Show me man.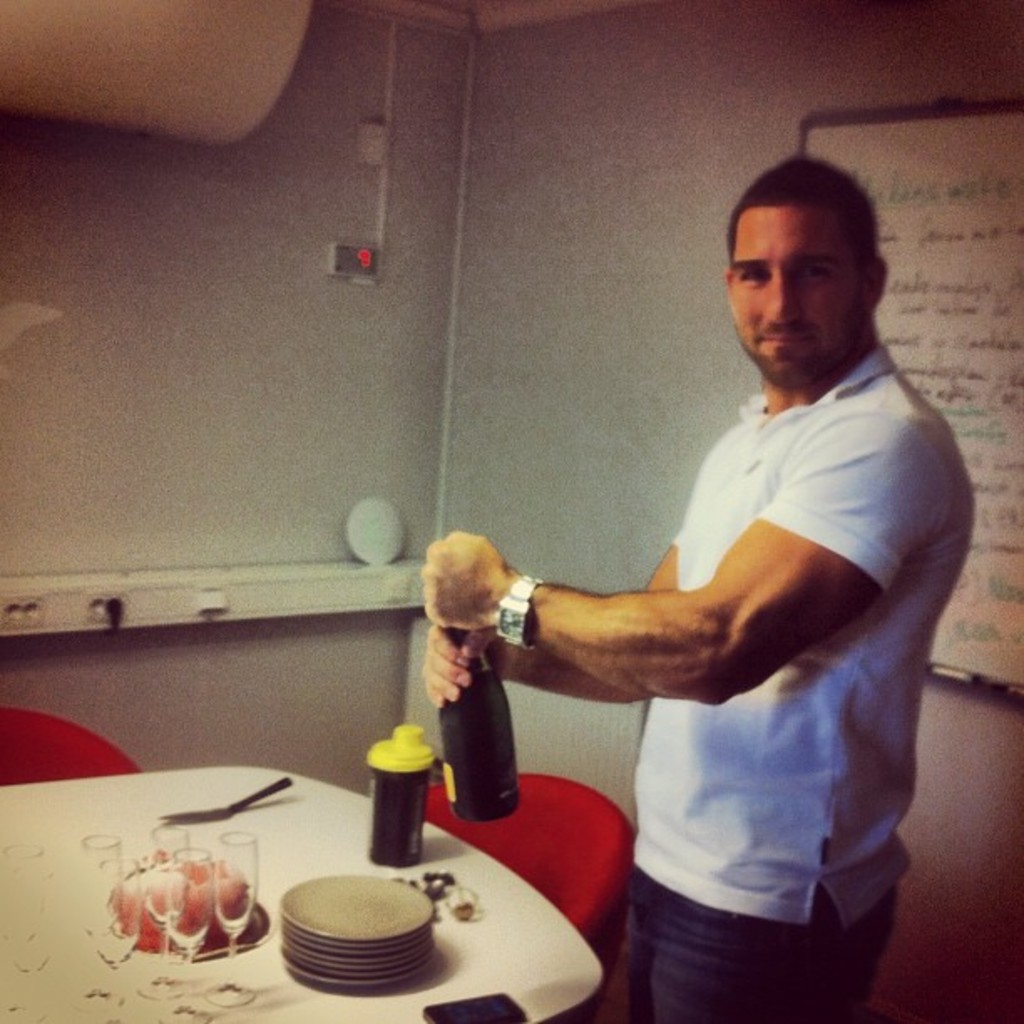
man is here: 480,119,989,1014.
